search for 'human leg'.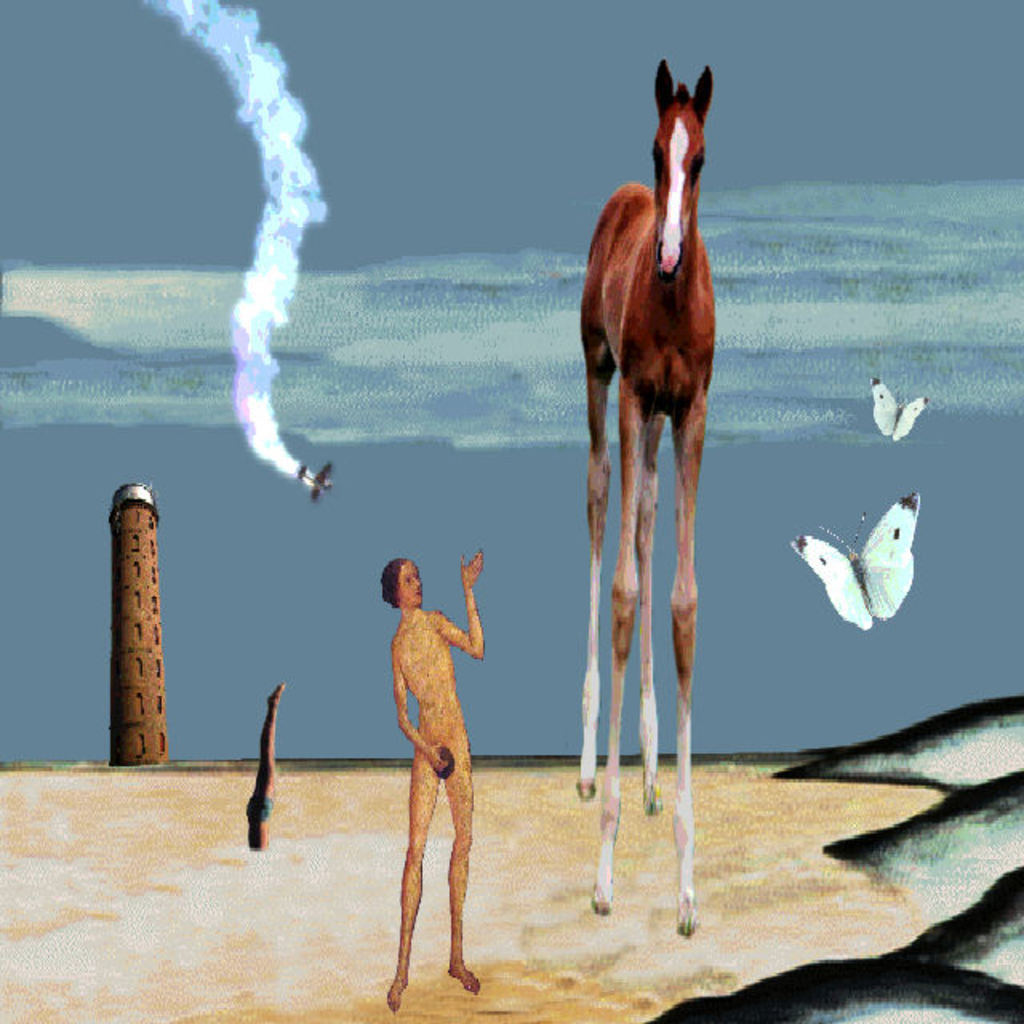
Found at {"x1": 443, "y1": 738, "x2": 480, "y2": 997}.
